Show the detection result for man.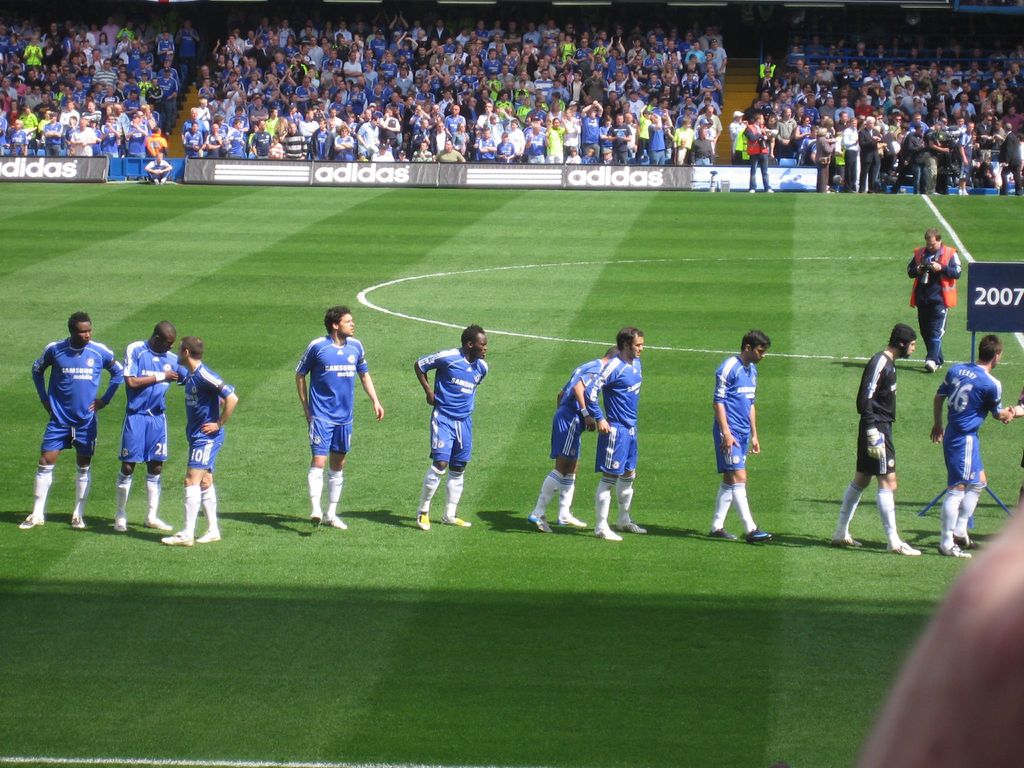
left=831, top=326, right=927, bottom=561.
